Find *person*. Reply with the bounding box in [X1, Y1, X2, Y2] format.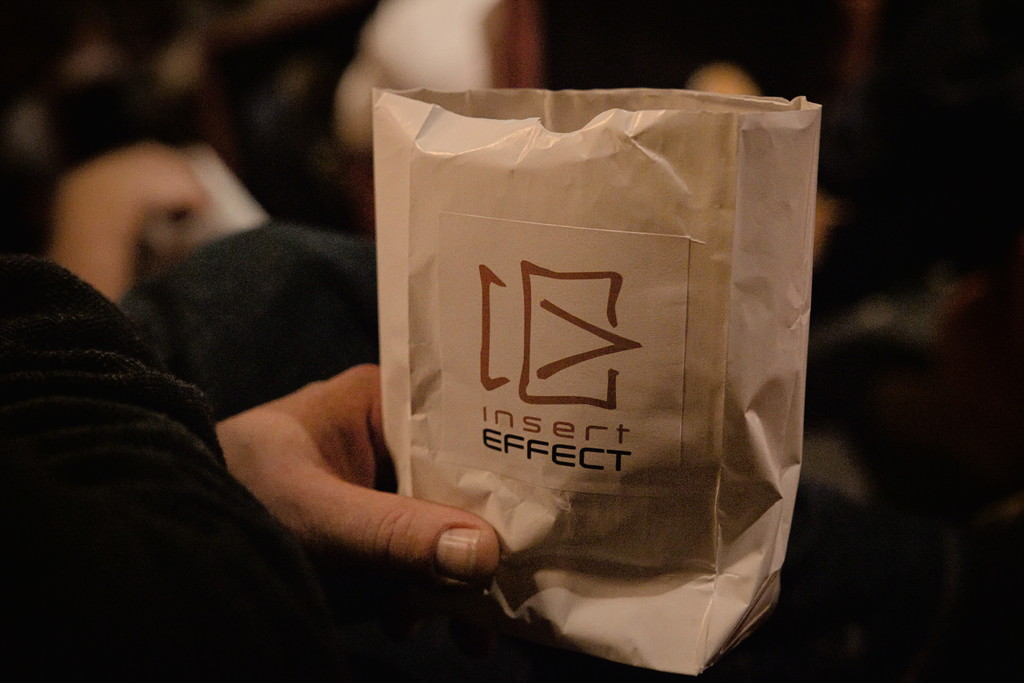
[3, 241, 800, 682].
